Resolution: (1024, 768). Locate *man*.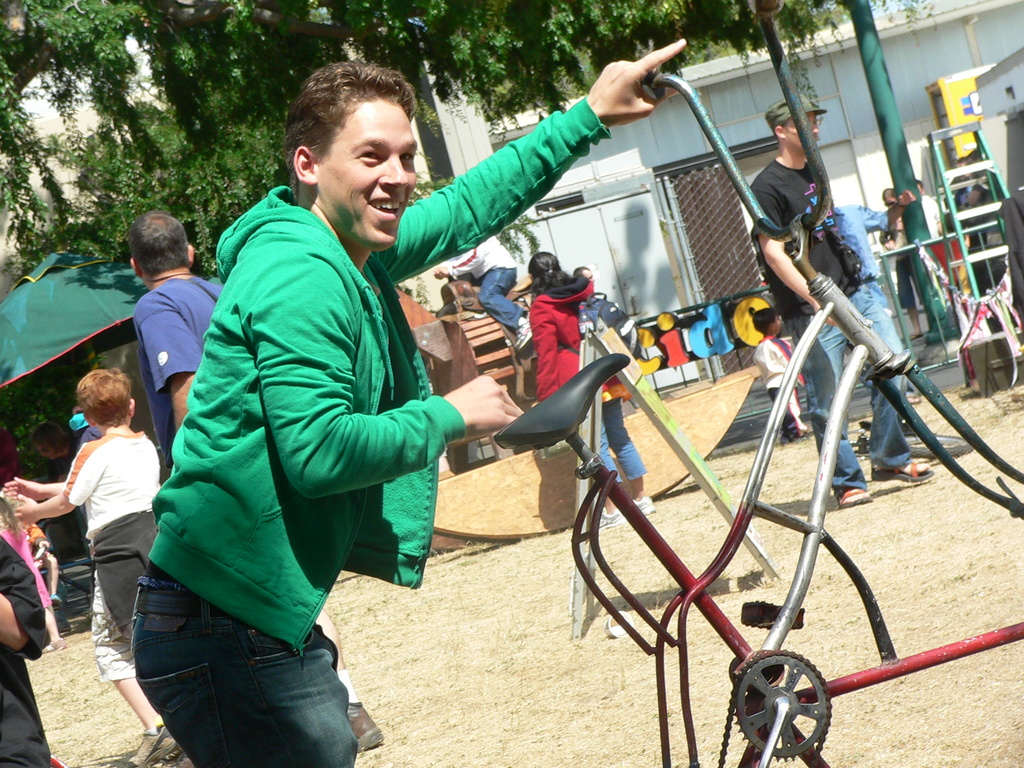
l=134, t=37, r=685, b=767.
